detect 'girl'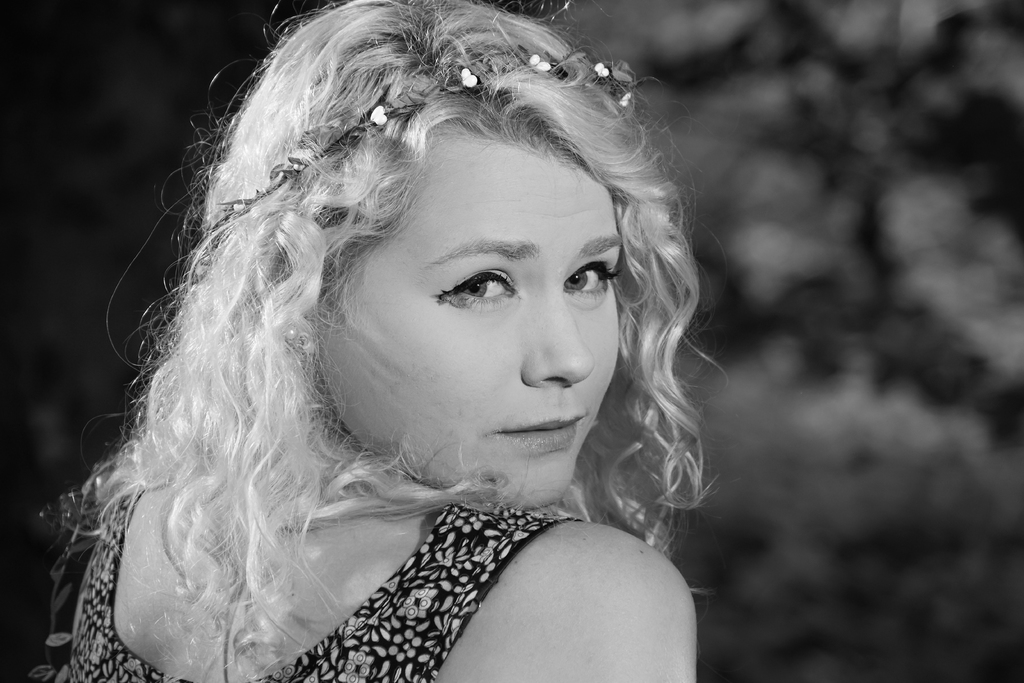
select_region(34, 0, 726, 681)
